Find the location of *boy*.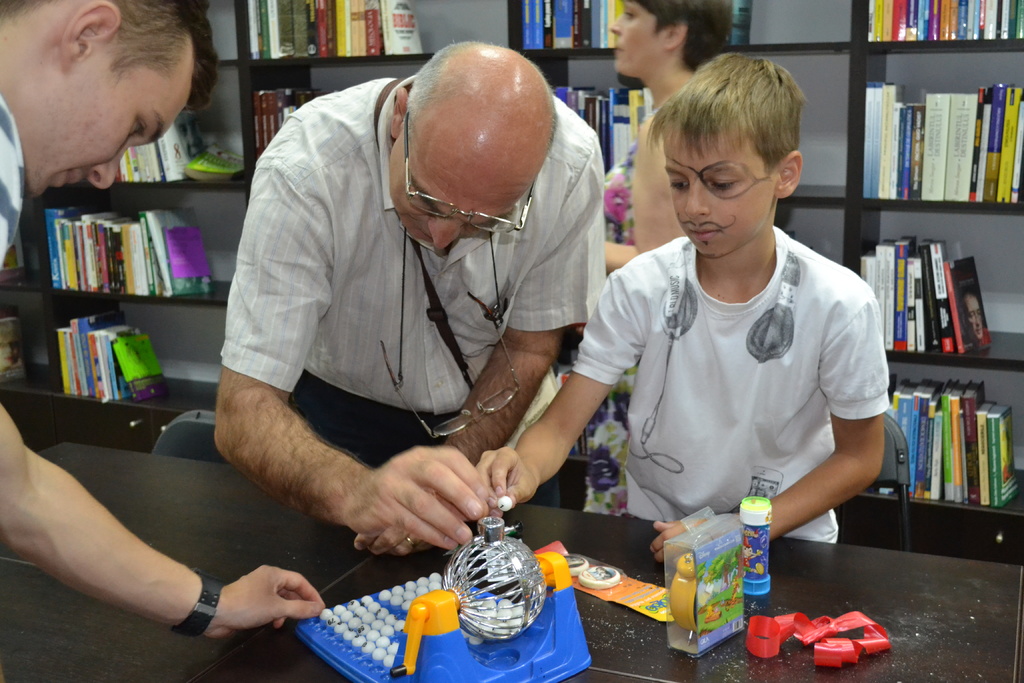
Location: 587:0:735:514.
